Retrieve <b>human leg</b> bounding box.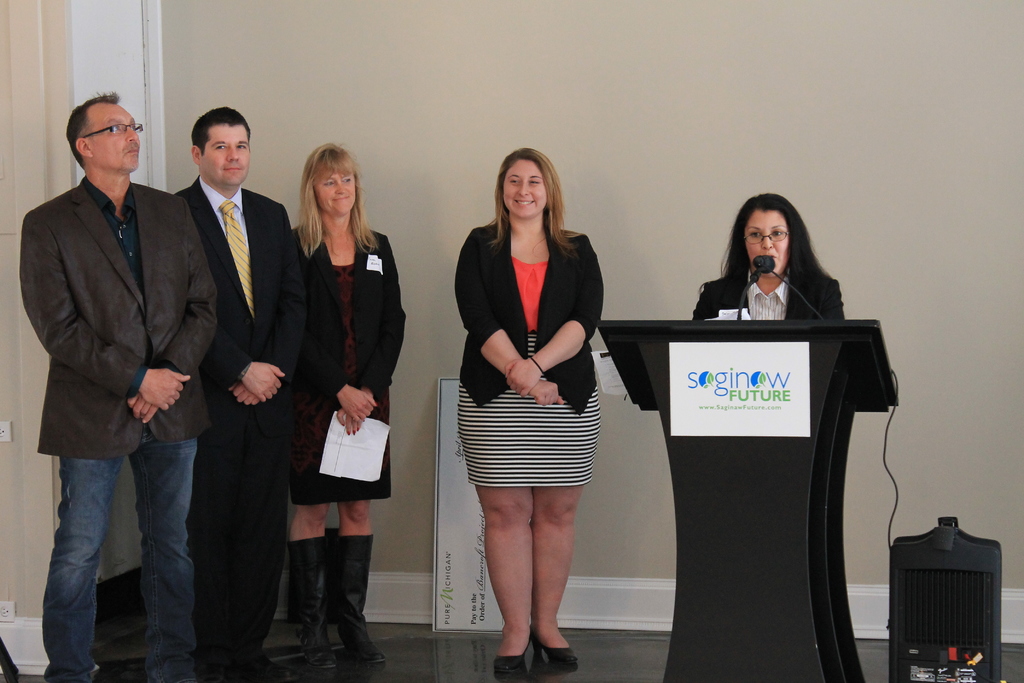
Bounding box: {"x1": 331, "y1": 487, "x2": 391, "y2": 659}.
